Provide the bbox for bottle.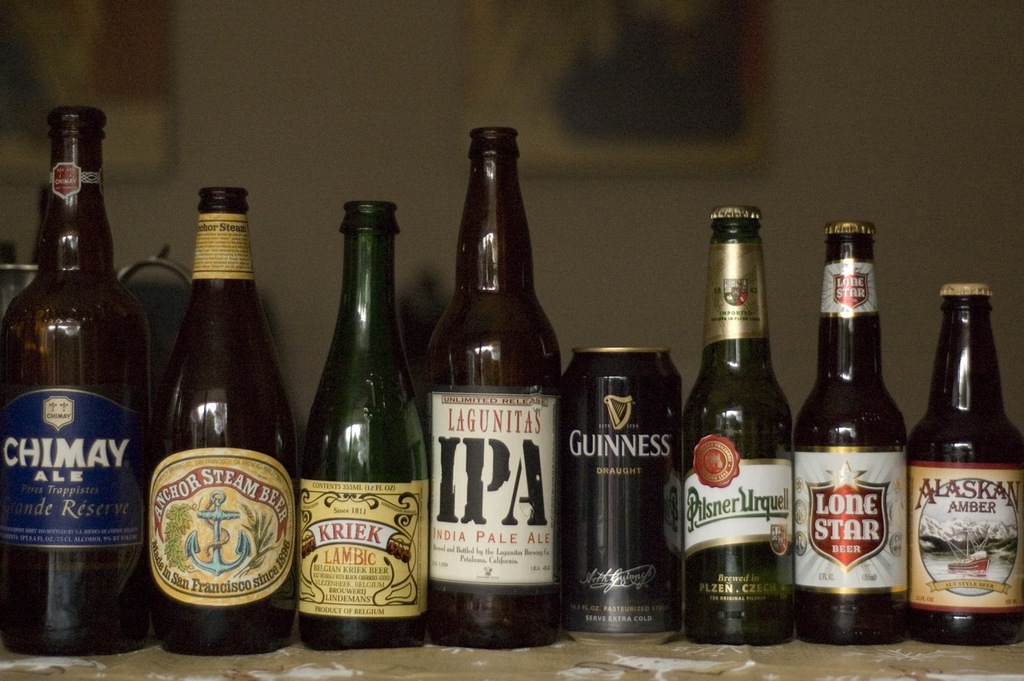
790 219 911 640.
